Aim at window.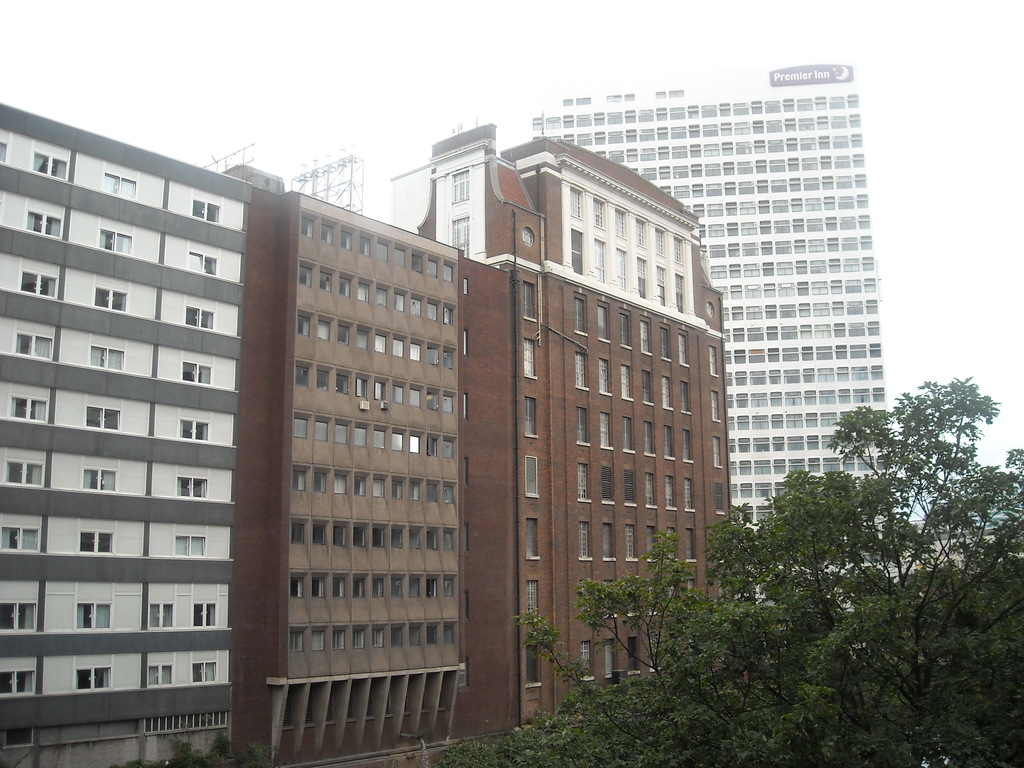
Aimed at pyautogui.locateOnScreen(443, 488, 452, 503).
